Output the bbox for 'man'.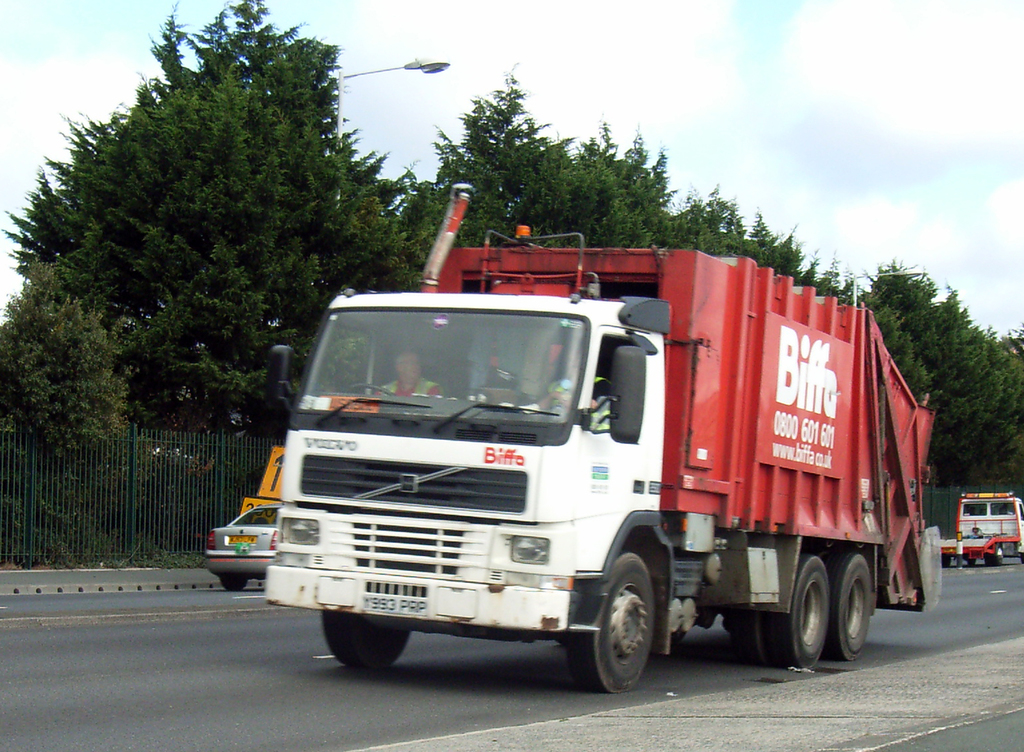
(370, 348, 444, 403).
